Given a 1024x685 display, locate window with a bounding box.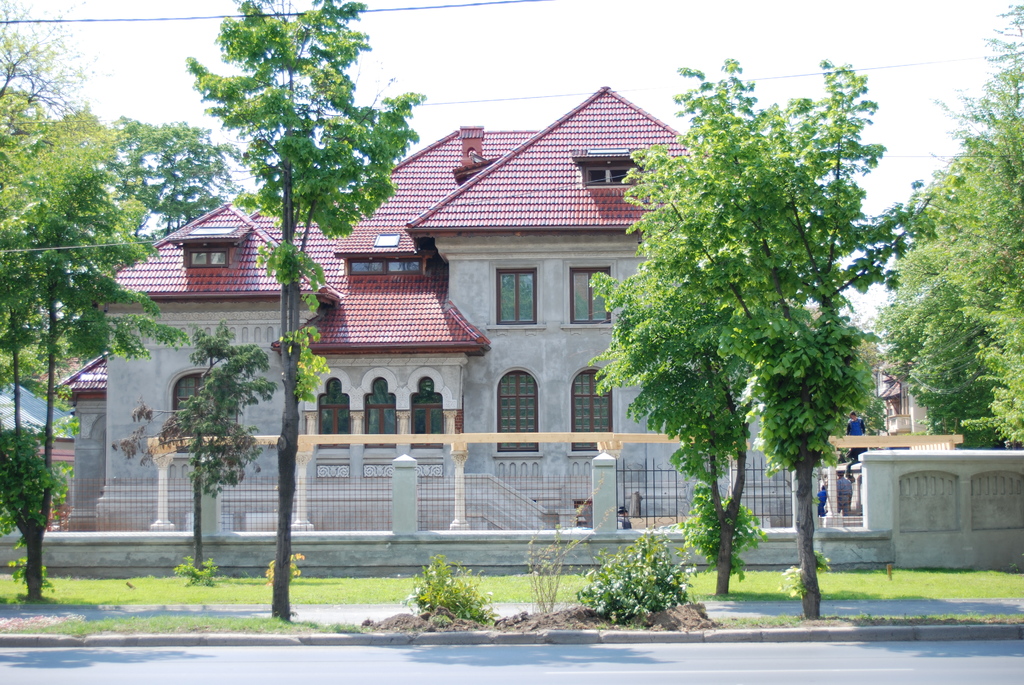
Located: 582:167:639:191.
